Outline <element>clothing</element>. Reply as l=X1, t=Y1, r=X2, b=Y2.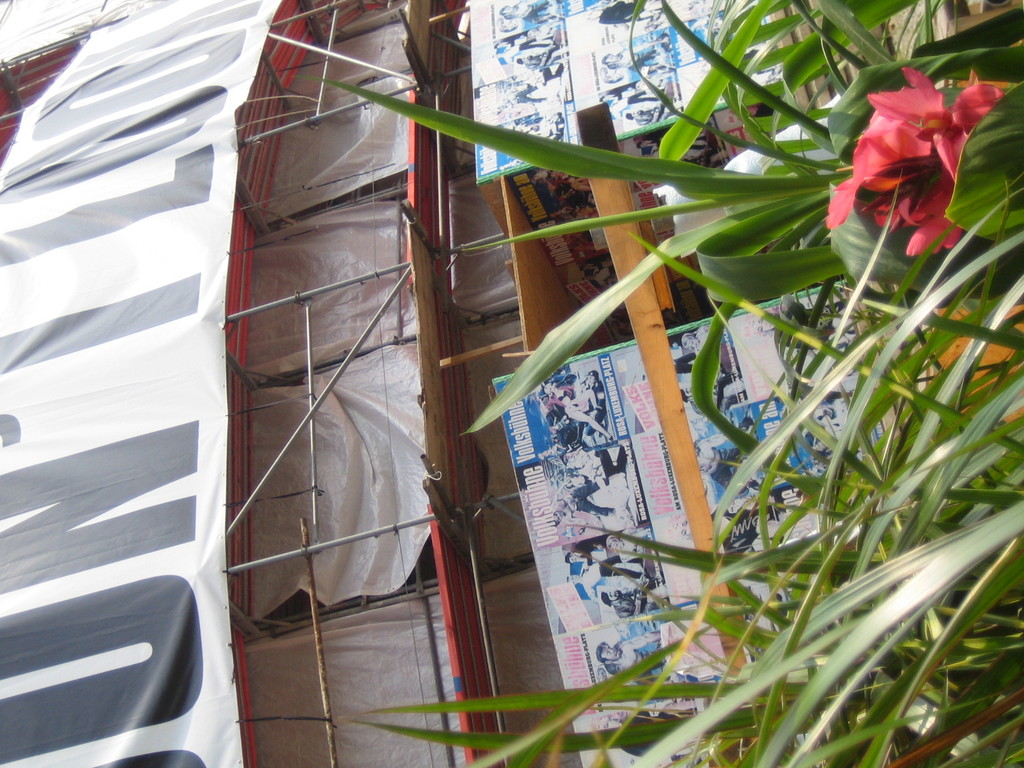
l=570, t=474, r=614, b=516.
